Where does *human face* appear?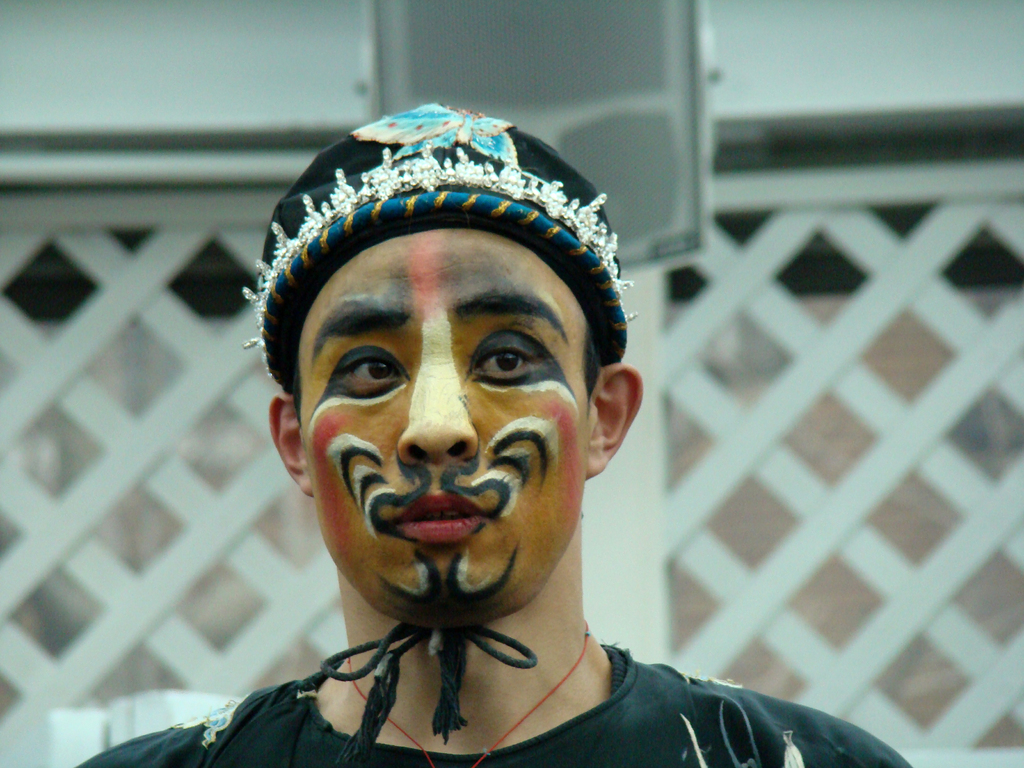
Appears at left=294, top=230, right=592, bottom=631.
